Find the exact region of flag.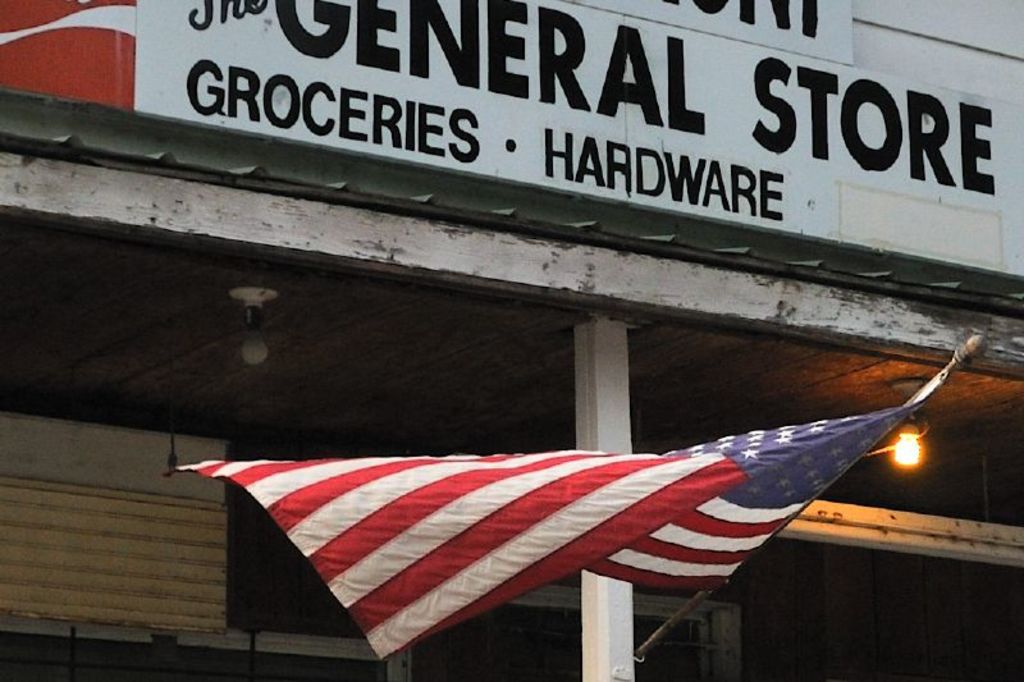
Exact region: 165, 400, 918, 672.
